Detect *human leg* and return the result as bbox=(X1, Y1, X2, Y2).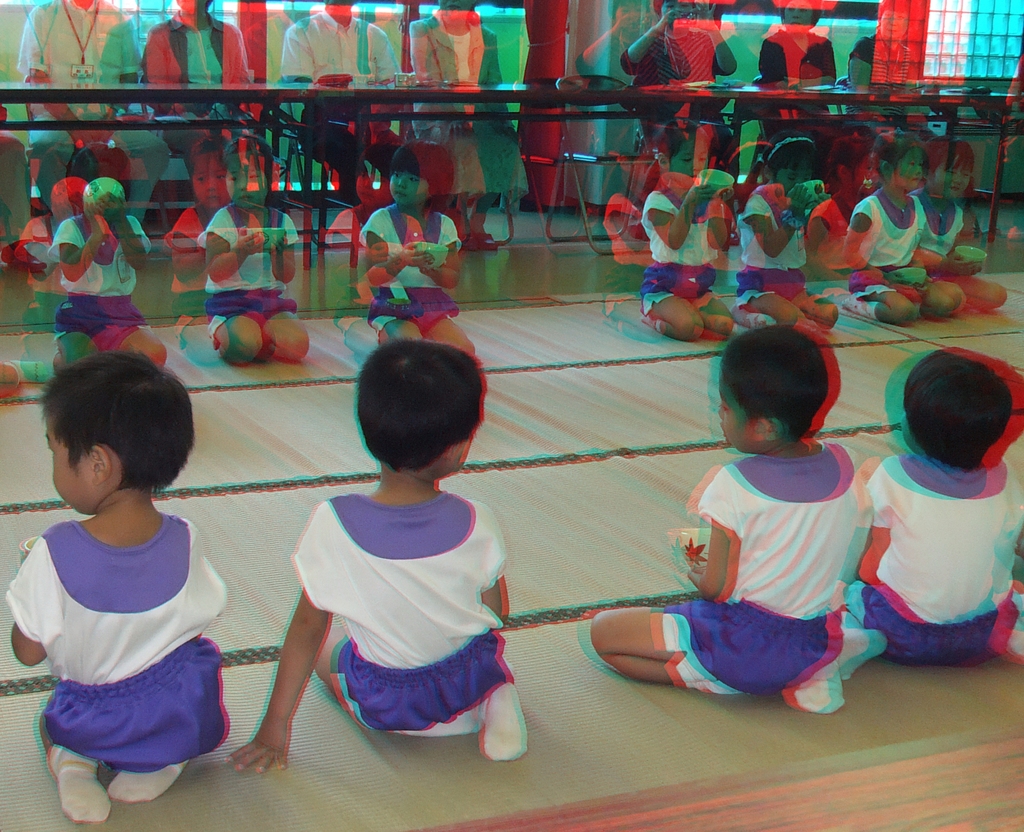
bbox=(377, 312, 421, 341).
